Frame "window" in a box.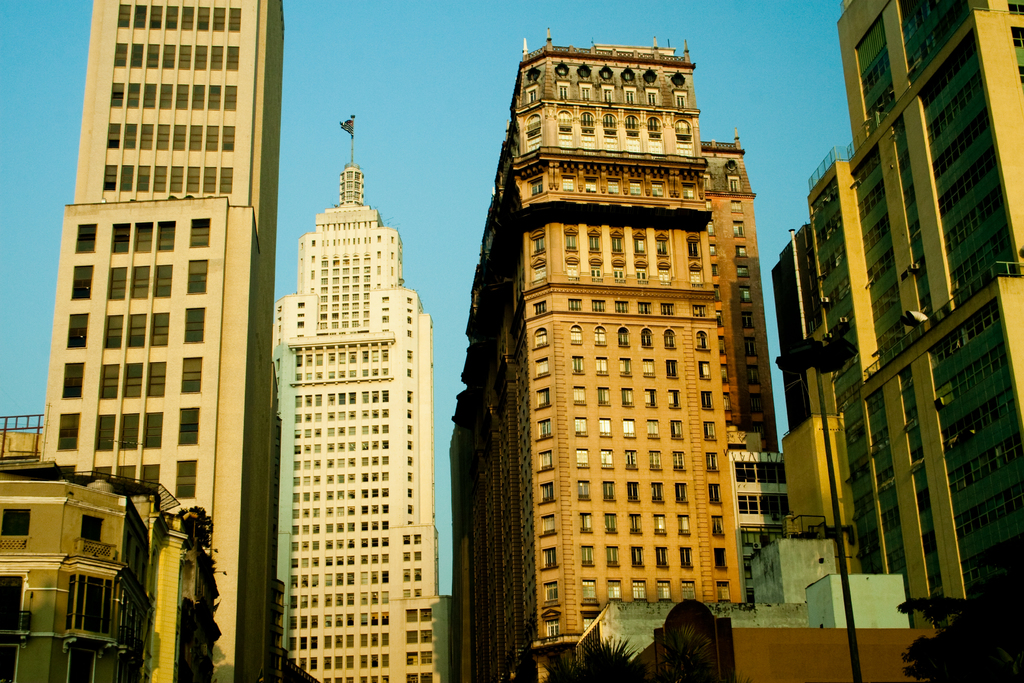
[715,551,729,572].
